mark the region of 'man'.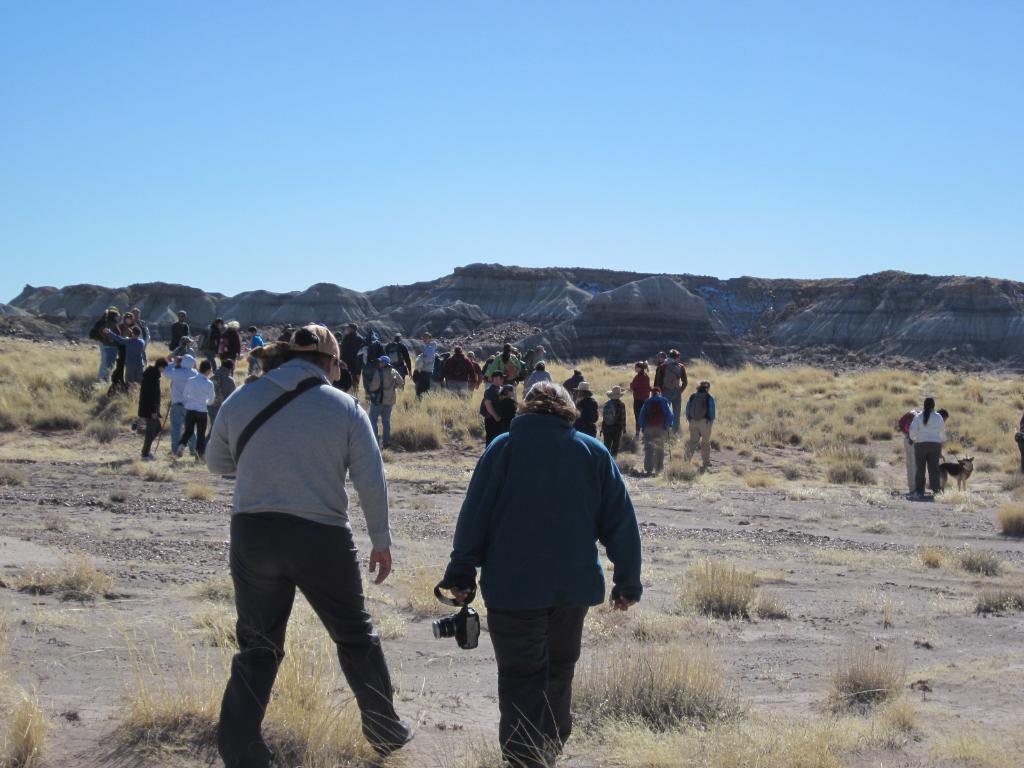
Region: detection(659, 350, 687, 431).
